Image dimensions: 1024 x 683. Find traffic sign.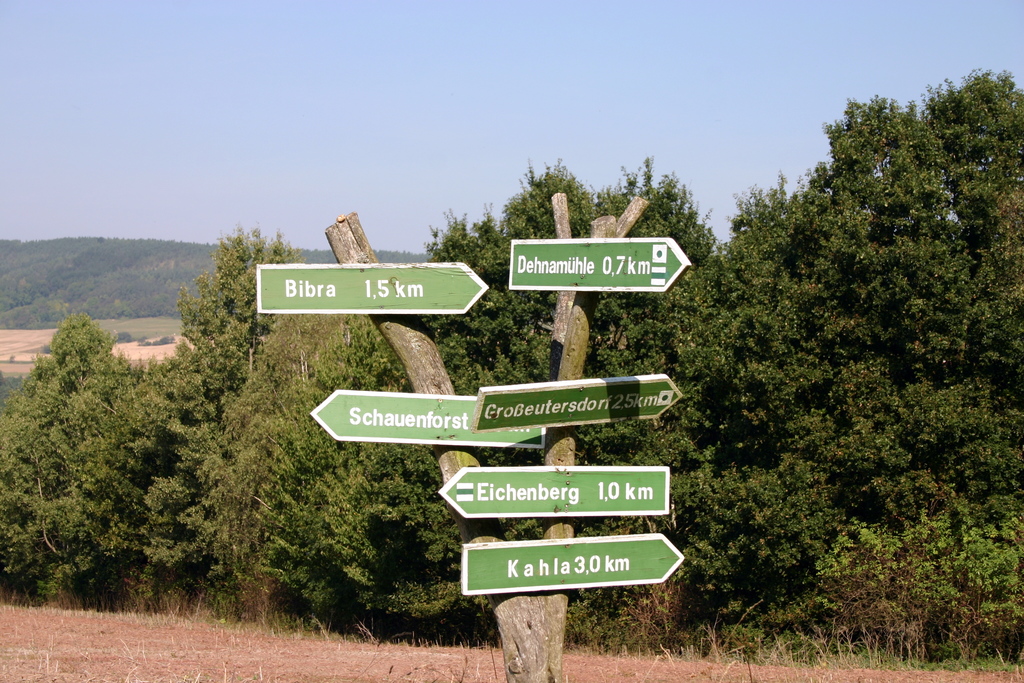
region(508, 236, 693, 298).
